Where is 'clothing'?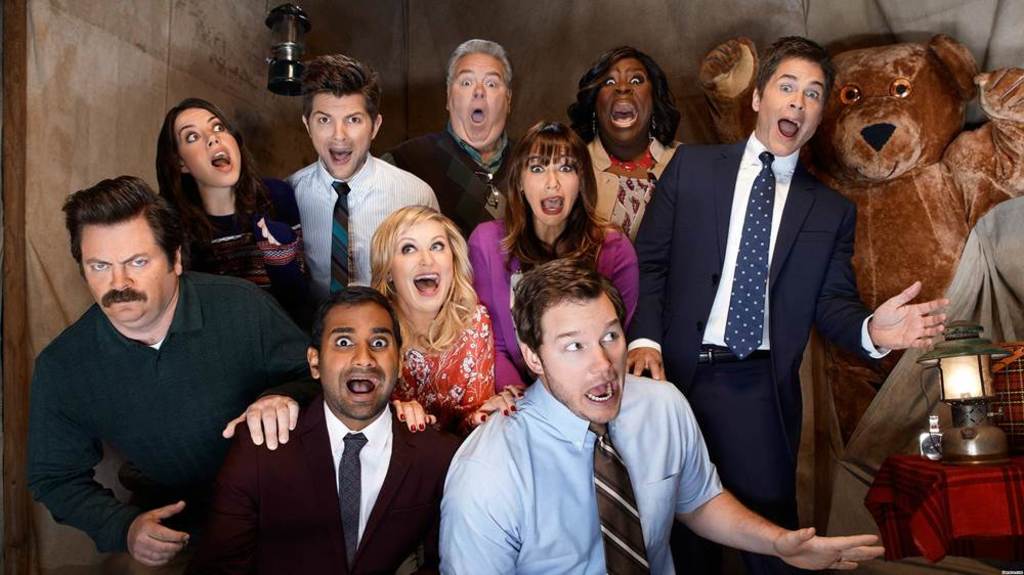
460:214:631:386.
